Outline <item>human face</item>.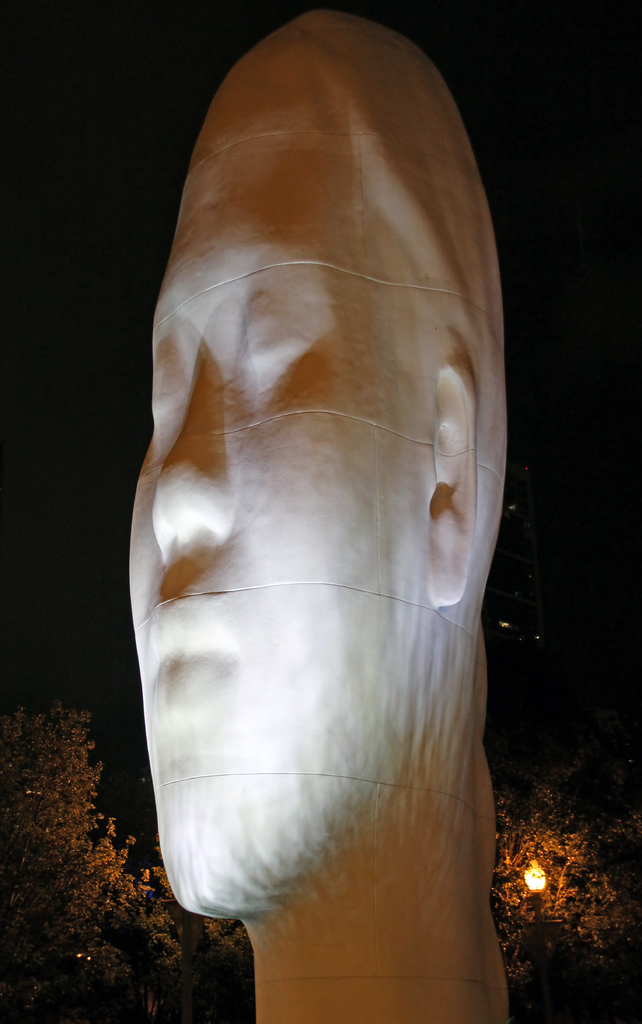
Outline: 120, 50, 445, 932.
